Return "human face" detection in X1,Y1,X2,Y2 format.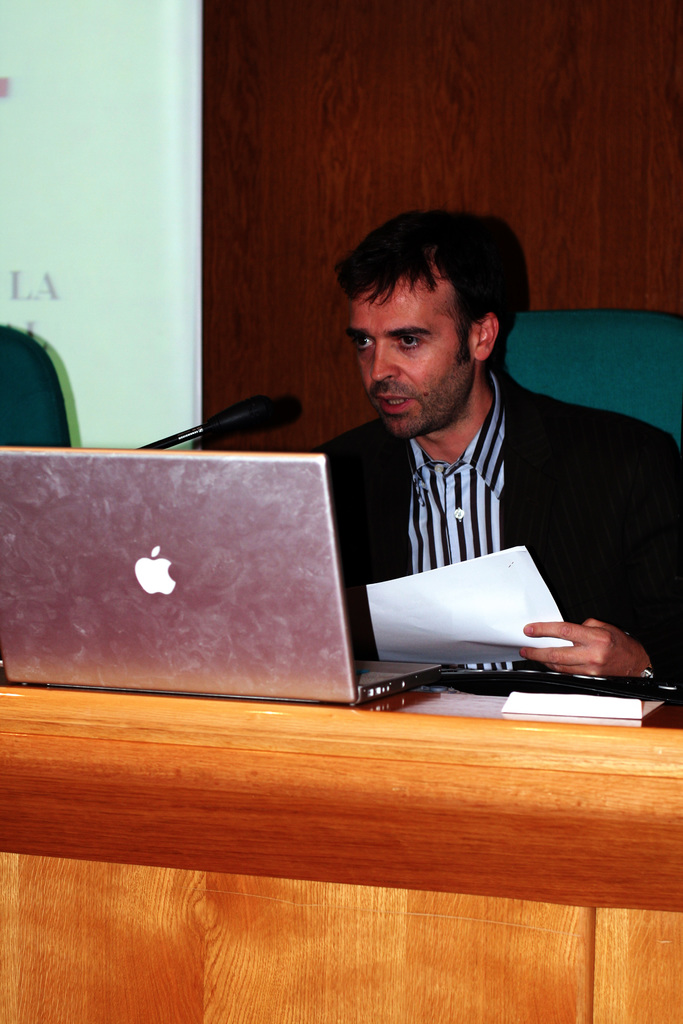
345,278,478,442.
